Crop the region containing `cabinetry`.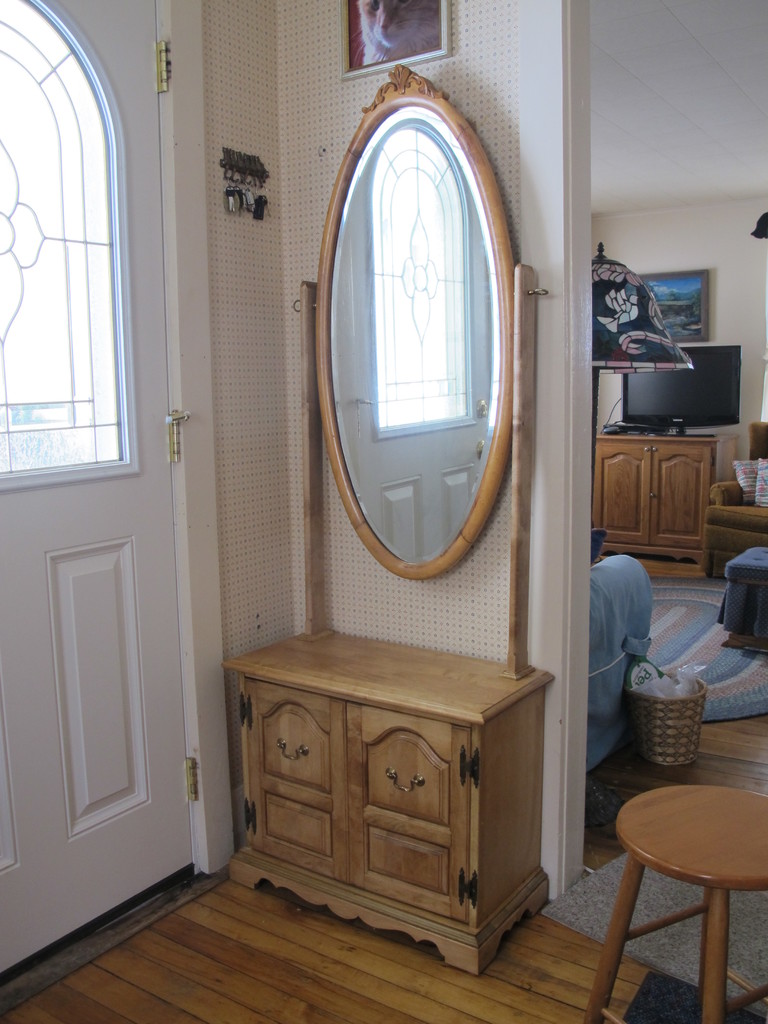
Crop region: x1=596, y1=442, x2=708, y2=548.
